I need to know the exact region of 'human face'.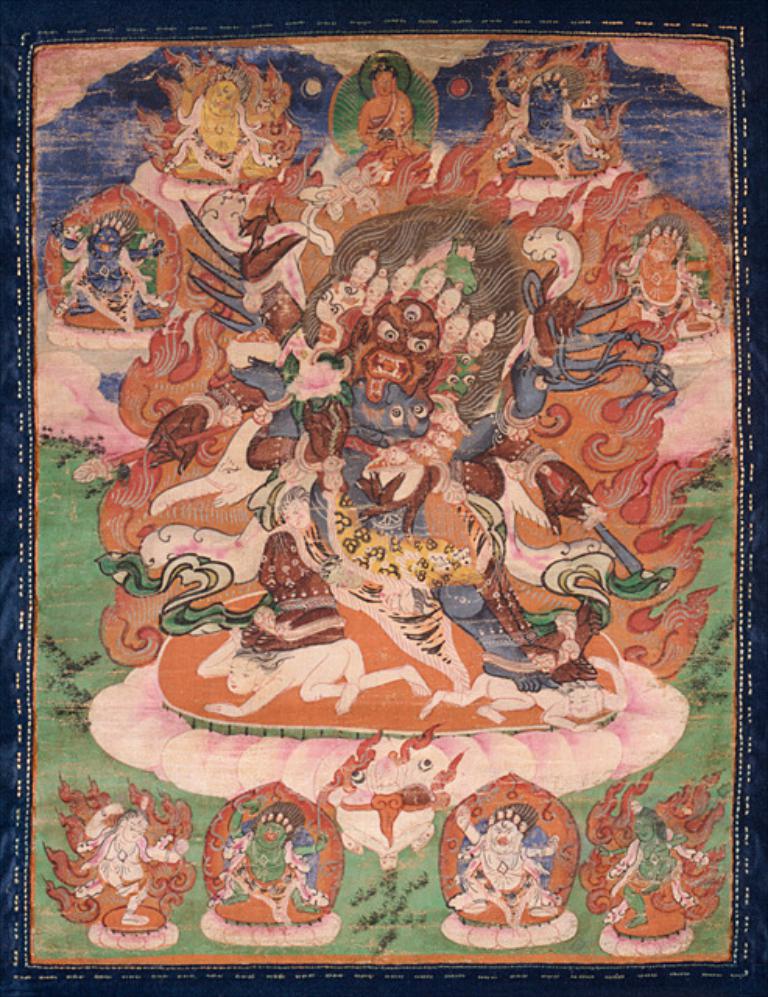
Region: bbox=(421, 271, 444, 301).
